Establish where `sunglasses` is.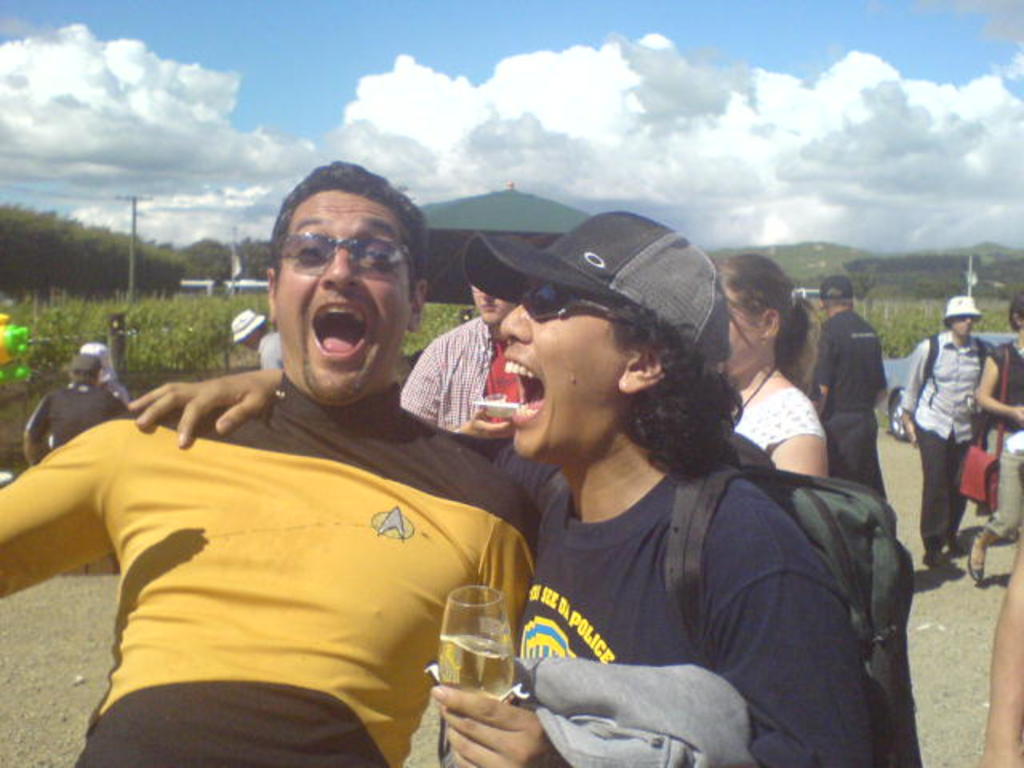
Established at 285 234 414 270.
